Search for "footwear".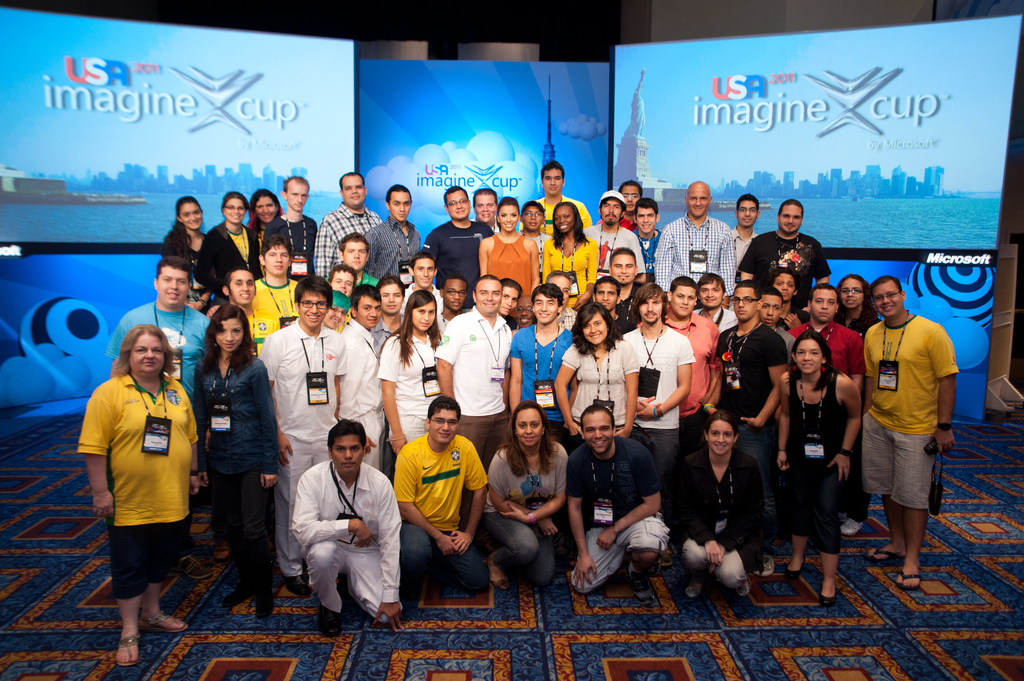
Found at pyautogui.locateOnScreen(312, 604, 339, 638).
